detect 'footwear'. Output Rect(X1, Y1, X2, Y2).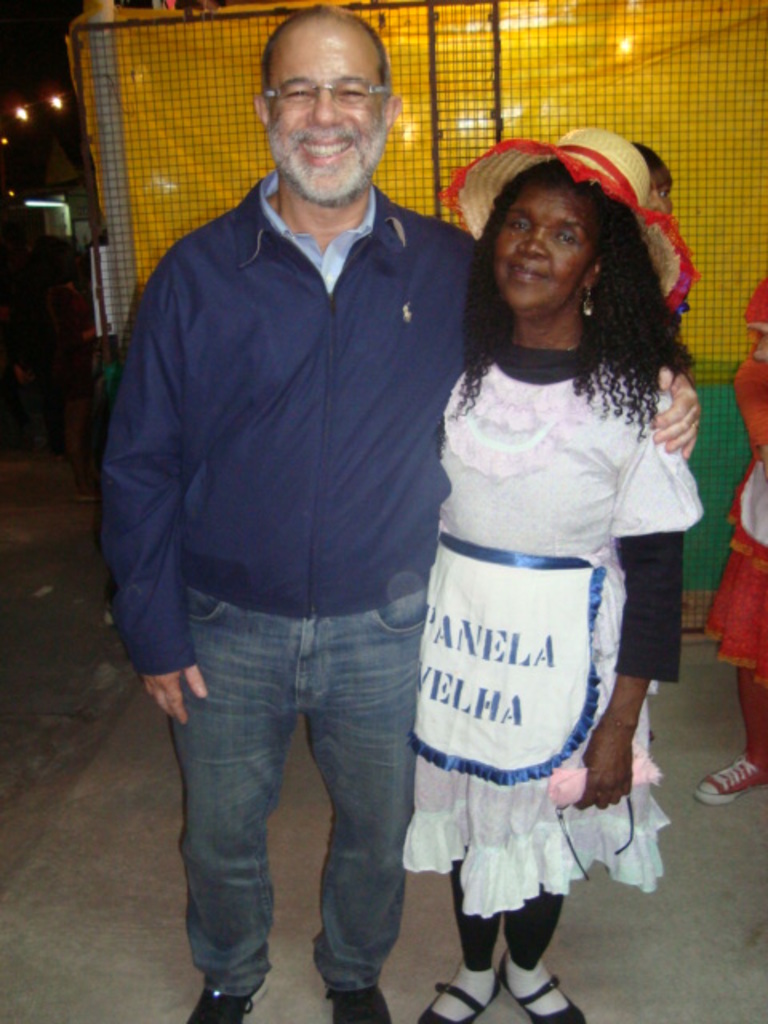
Rect(416, 973, 498, 1022).
